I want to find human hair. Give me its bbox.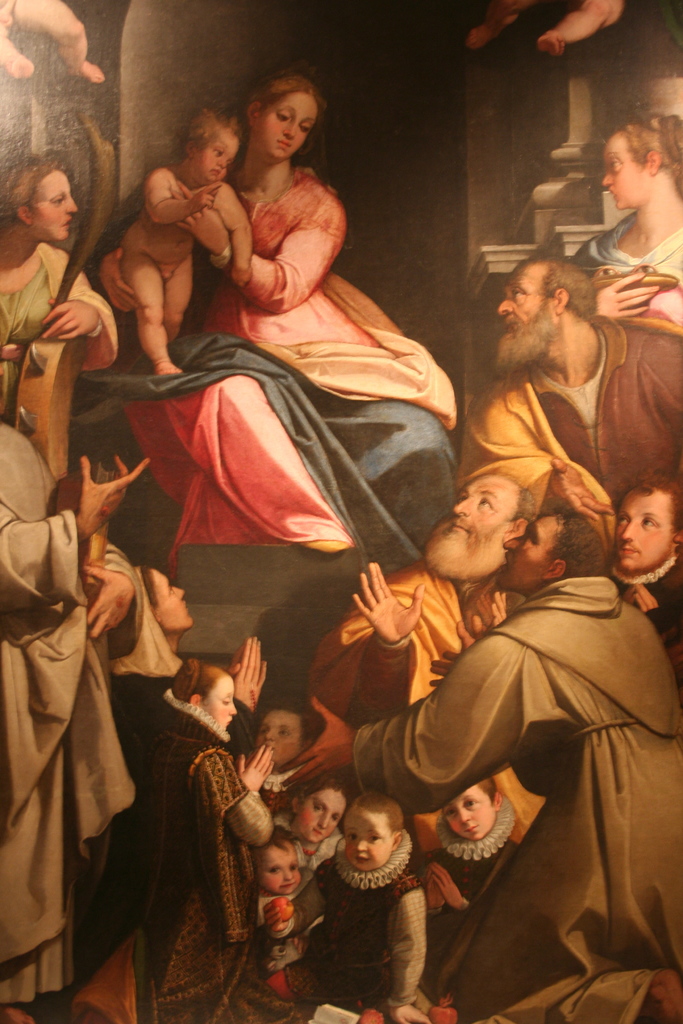
rect(545, 506, 606, 585).
